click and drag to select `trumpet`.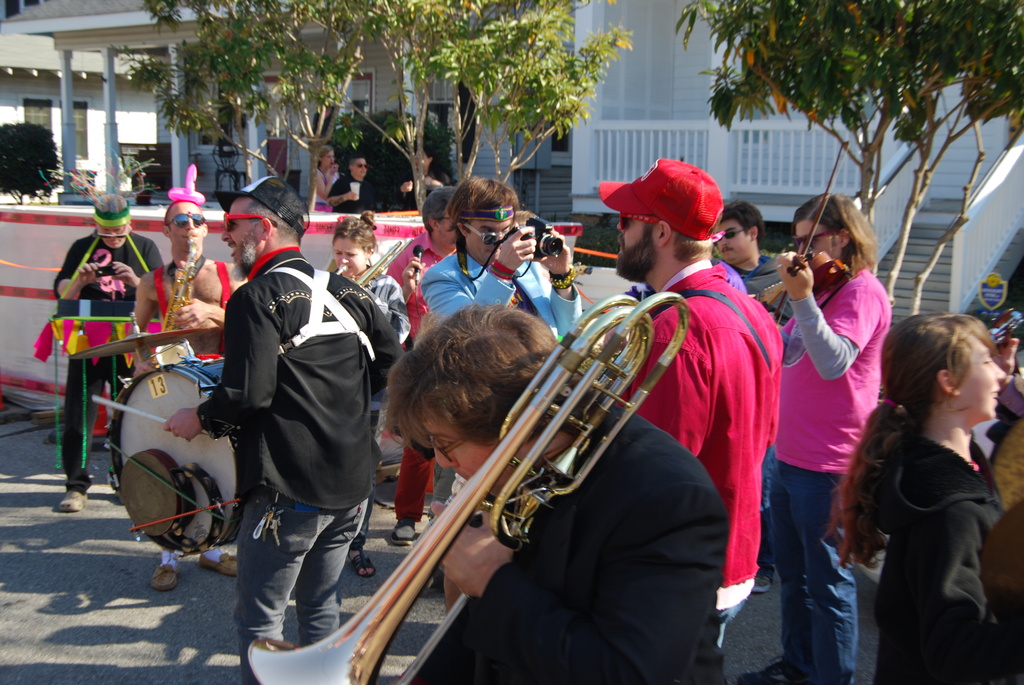
Selection: (left=249, top=290, right=692, bottom=684).
